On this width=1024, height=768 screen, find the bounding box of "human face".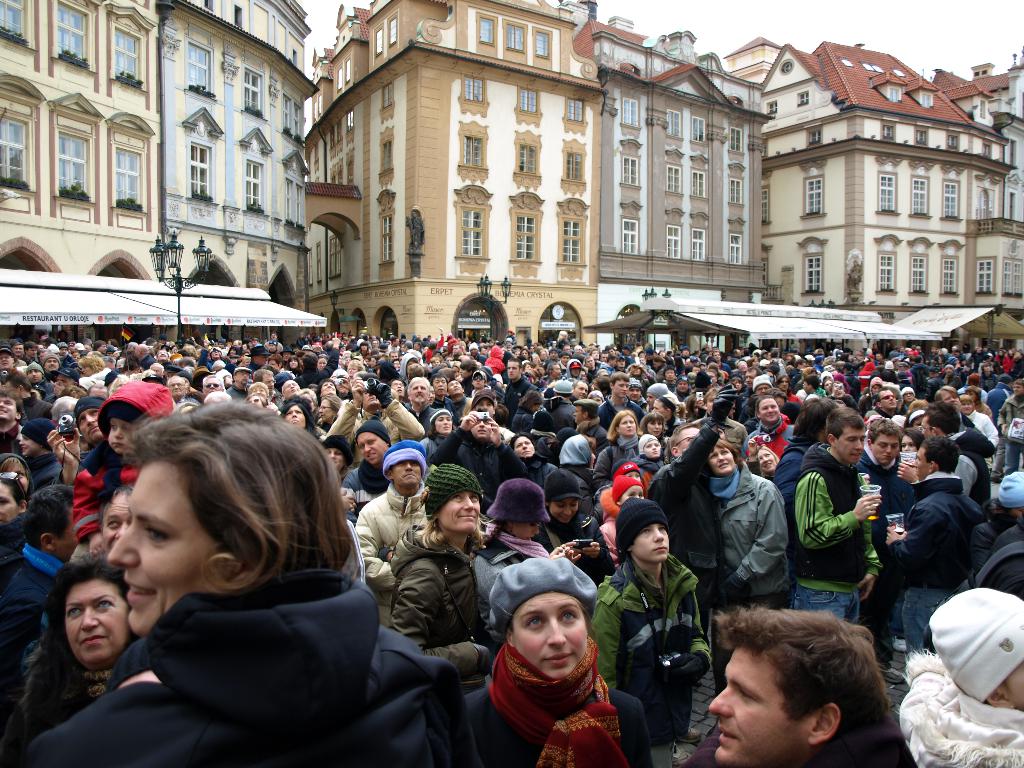
Bounding box: [x1=282, y1=405, x2=305, y2=430].
